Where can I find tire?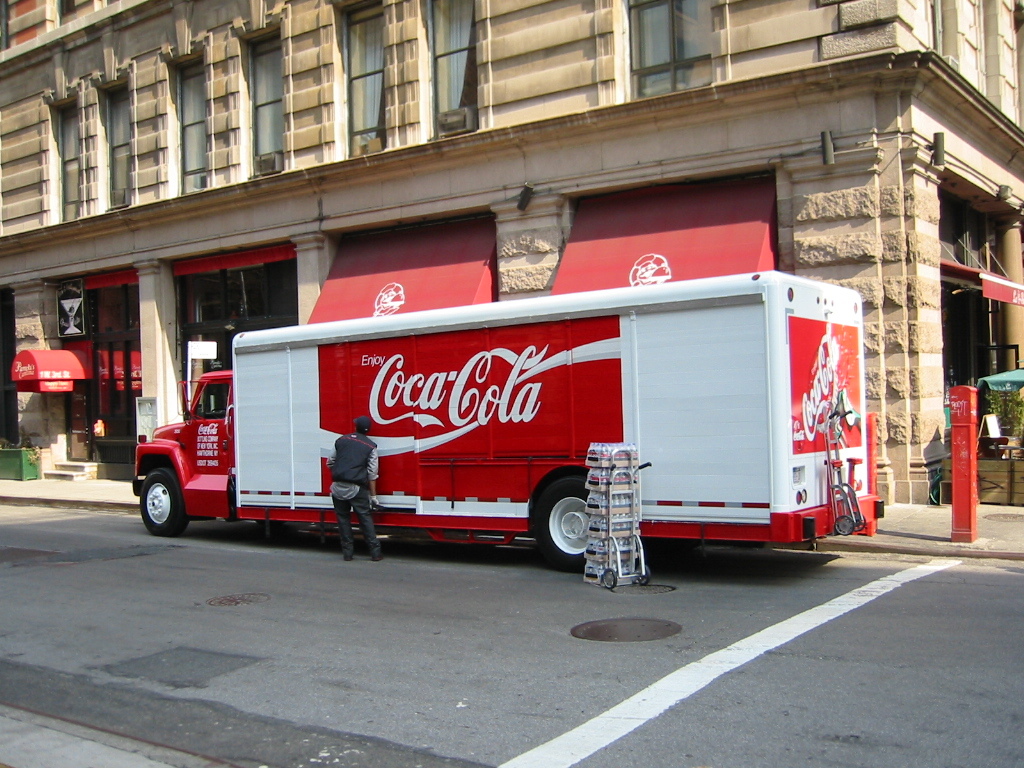
You can find it at (140,470,187,536).
